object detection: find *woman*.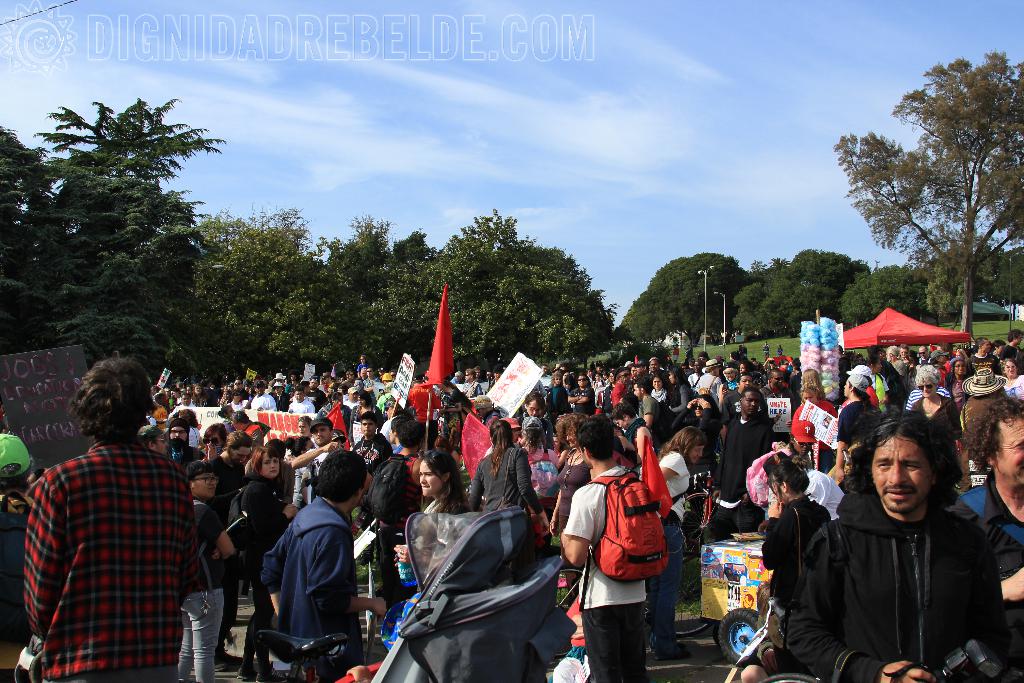
316/391/351/429.
